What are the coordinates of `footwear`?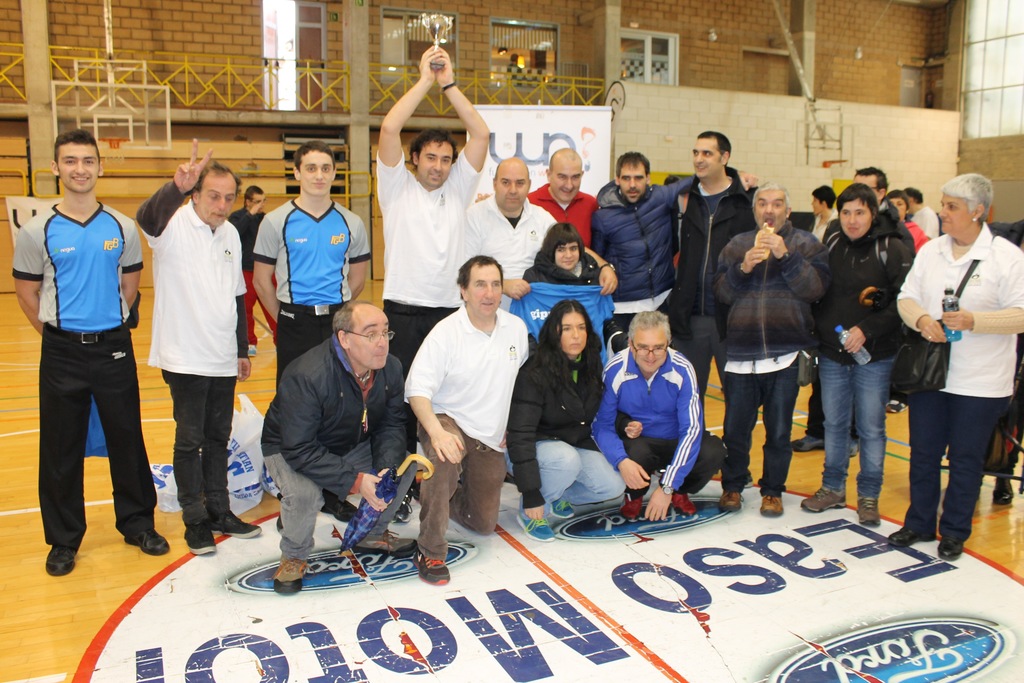
(853, 491, 881, 528).
